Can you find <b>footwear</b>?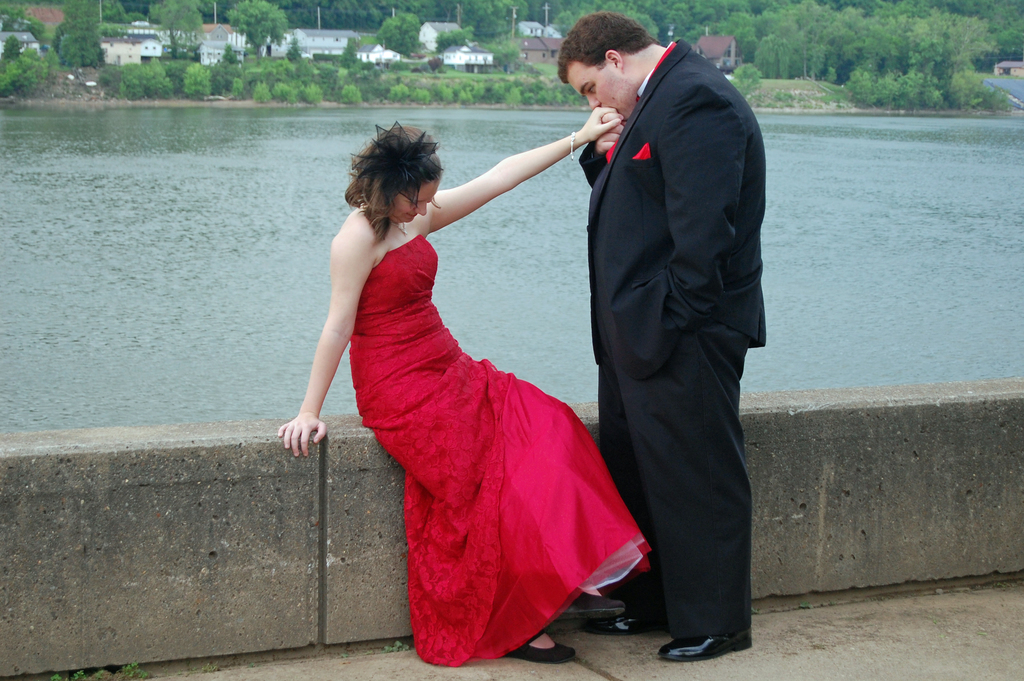
Yes, bounding box: [left=570, top=589, right=626, bottom=617].
